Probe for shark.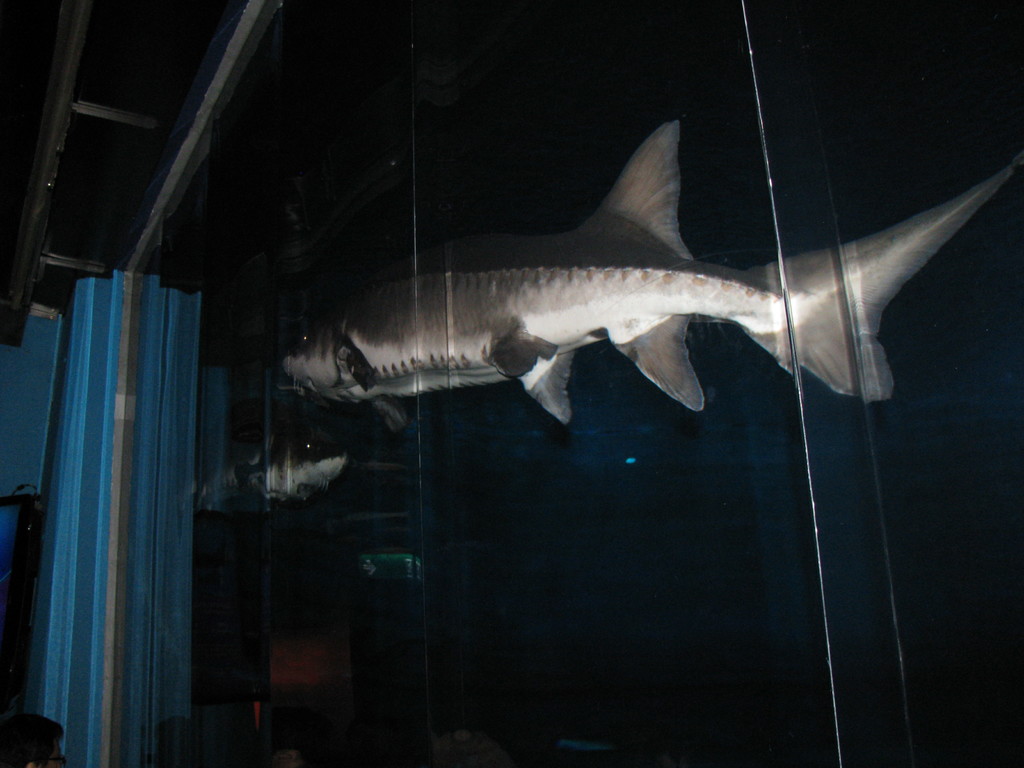
Probe result: select_region(279, 120, 1023, 401).
